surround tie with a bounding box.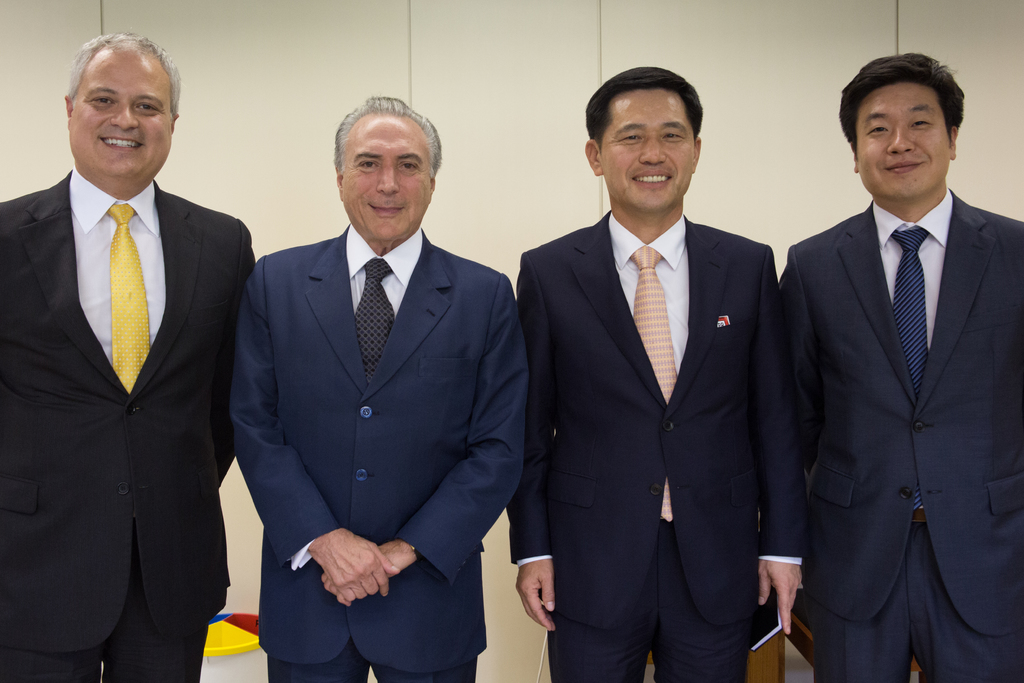
pyautogui.locateOnScreen(630, 243, 680, 522).
